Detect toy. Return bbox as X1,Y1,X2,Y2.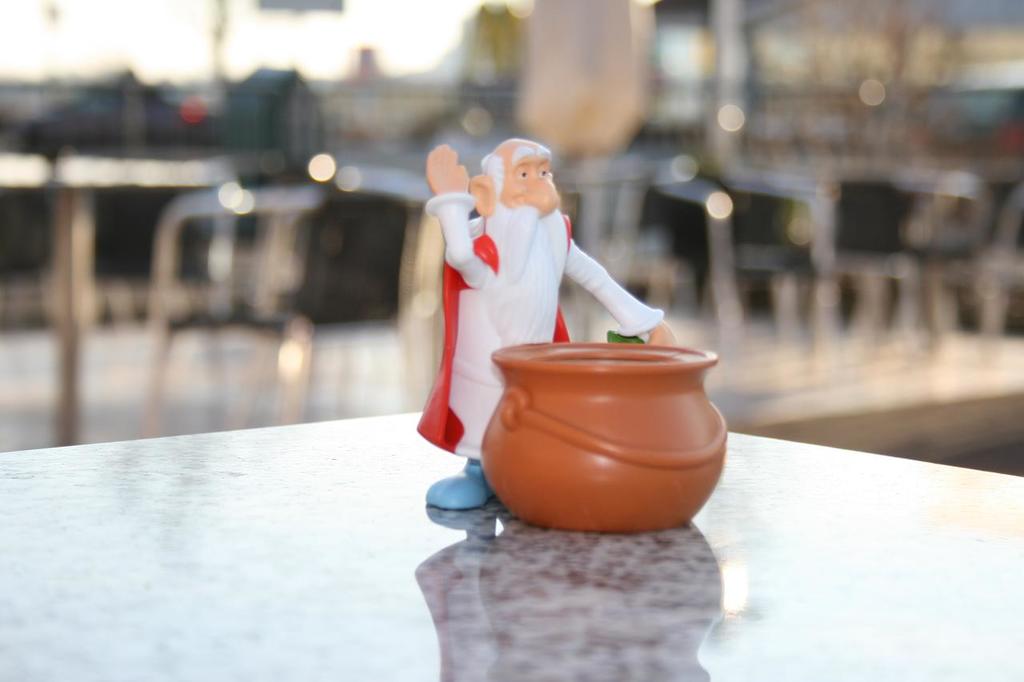
481,341,726,533.
